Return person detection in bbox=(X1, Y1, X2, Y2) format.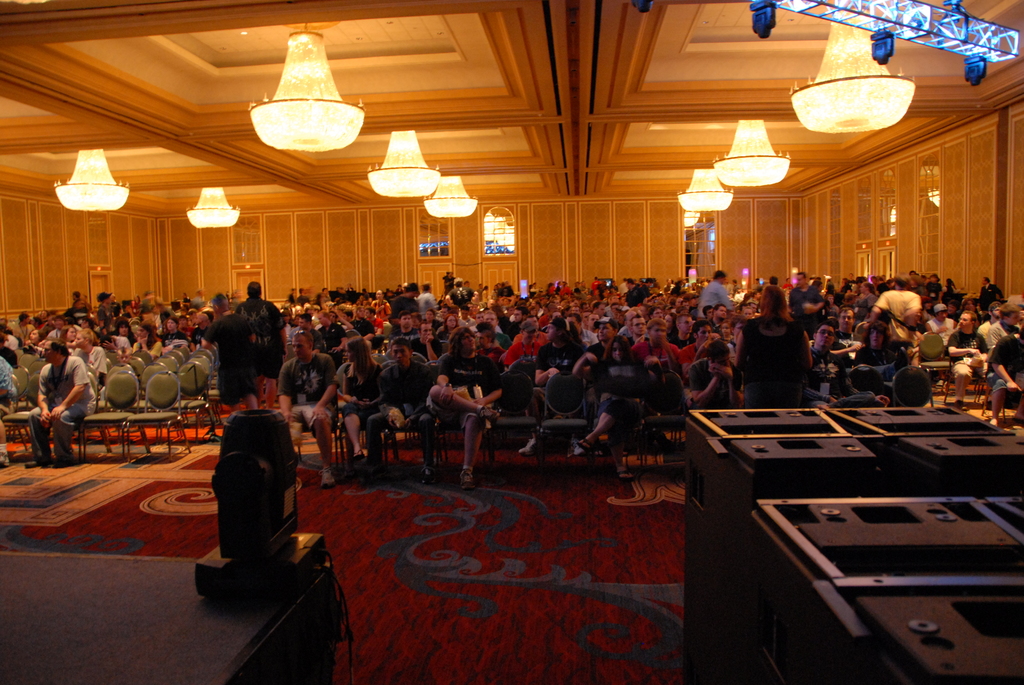
bbox=(578, 332, 654, 439).
